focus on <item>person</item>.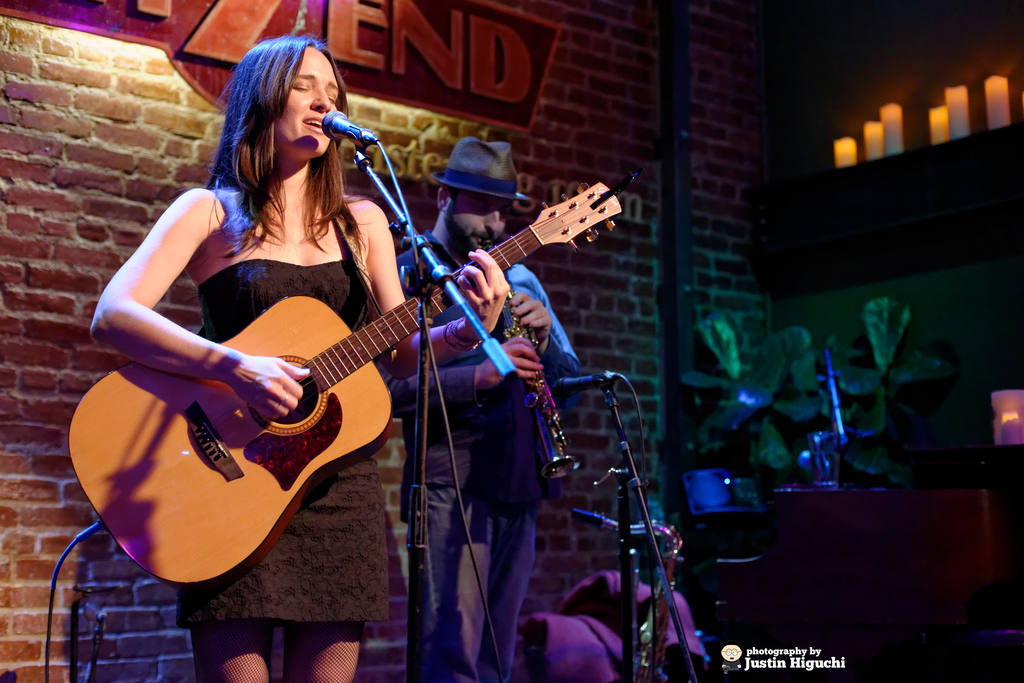
Focused at (left=86, top=34, right=513, bottom=682).
